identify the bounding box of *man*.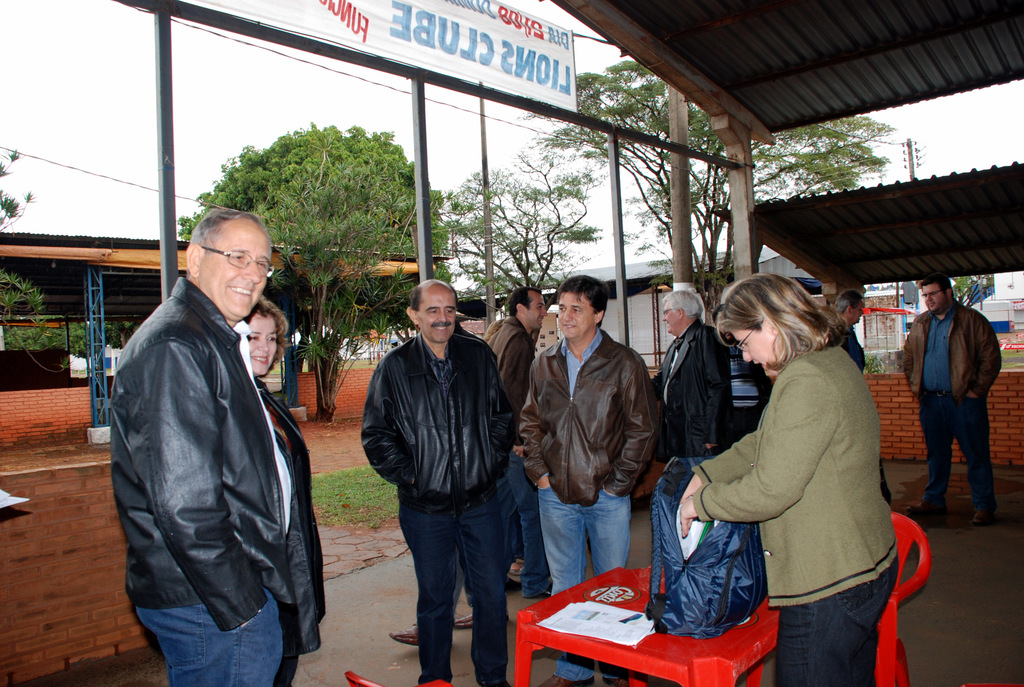
109, 181, 319, 686.
